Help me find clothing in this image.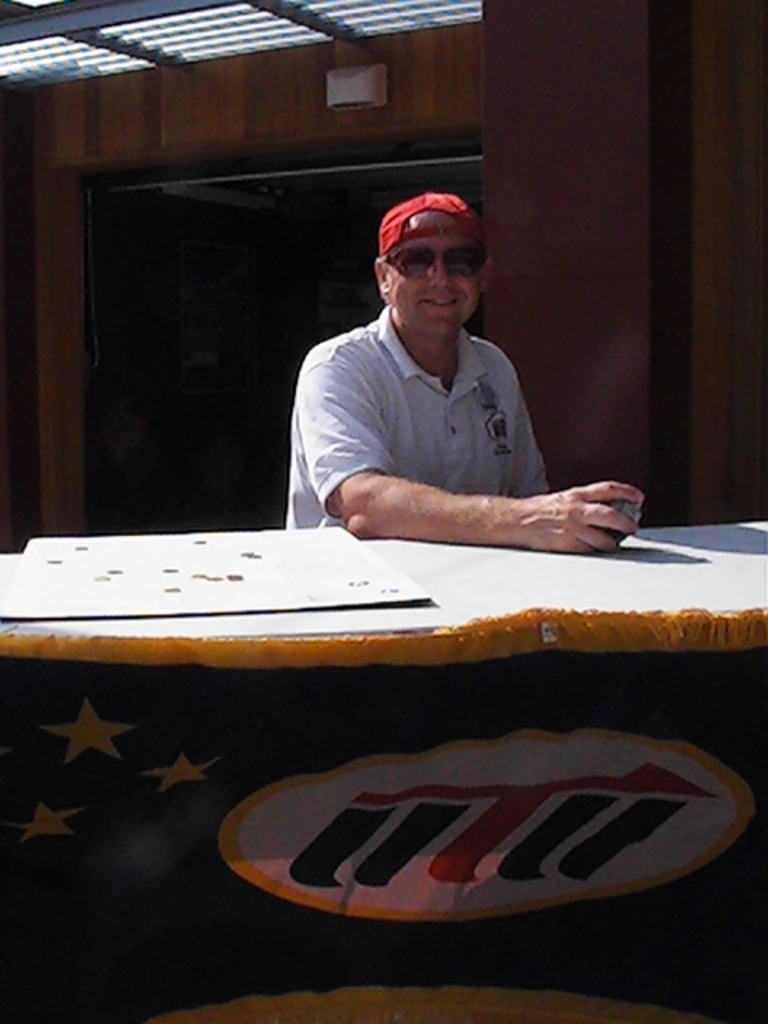
Found it: bbox(259, 224, 592, 555).
